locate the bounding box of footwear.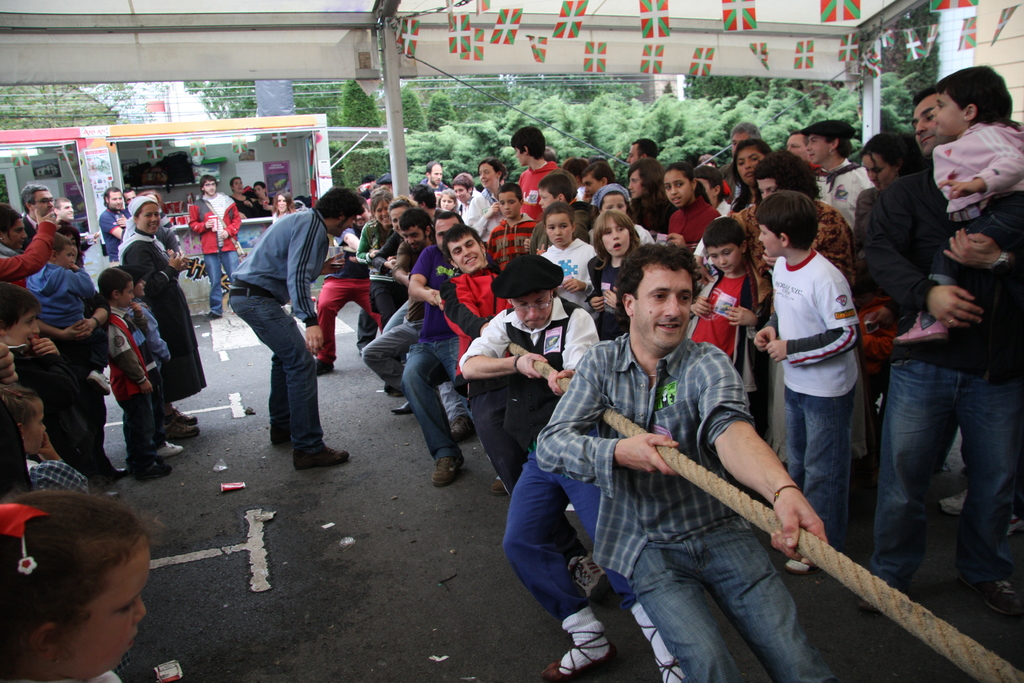
Bounding box: select_region(570, 553, 611, 604).
